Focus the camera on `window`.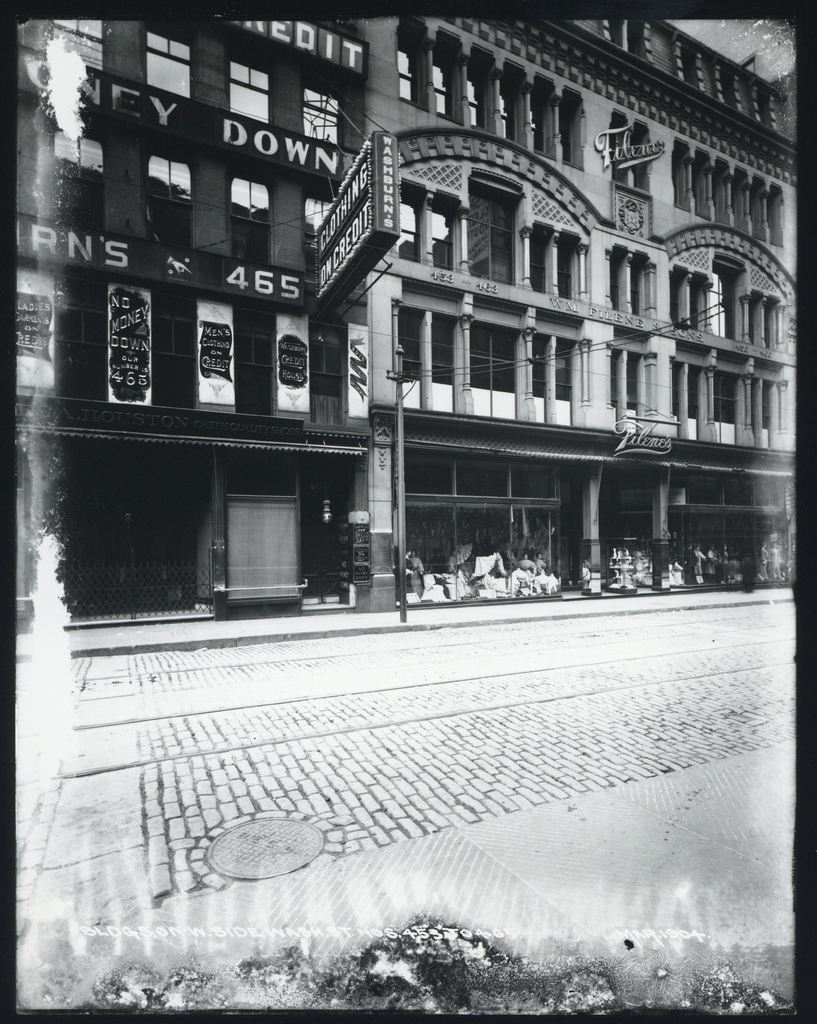
Focus region: pyautogui.locateOnScreen(302, 89, 344, 148).
